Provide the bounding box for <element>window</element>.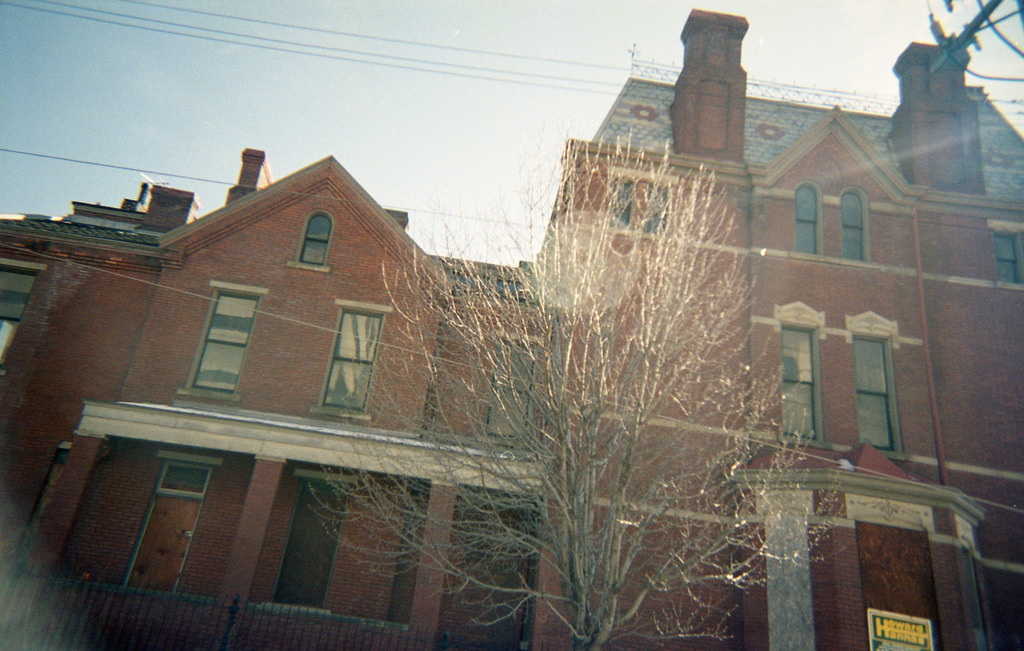
{"left": 775, "top": 319, "right": 824, "bottom": 438}.
